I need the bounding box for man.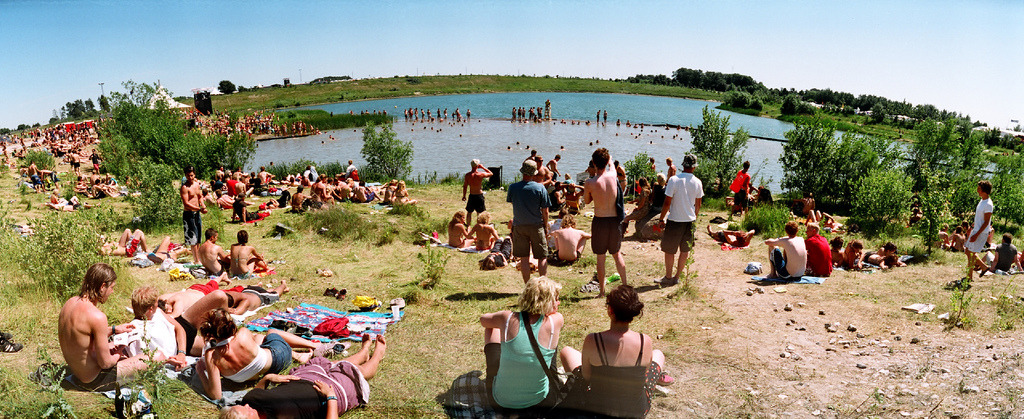
Here it is: 234:167:241:176.
